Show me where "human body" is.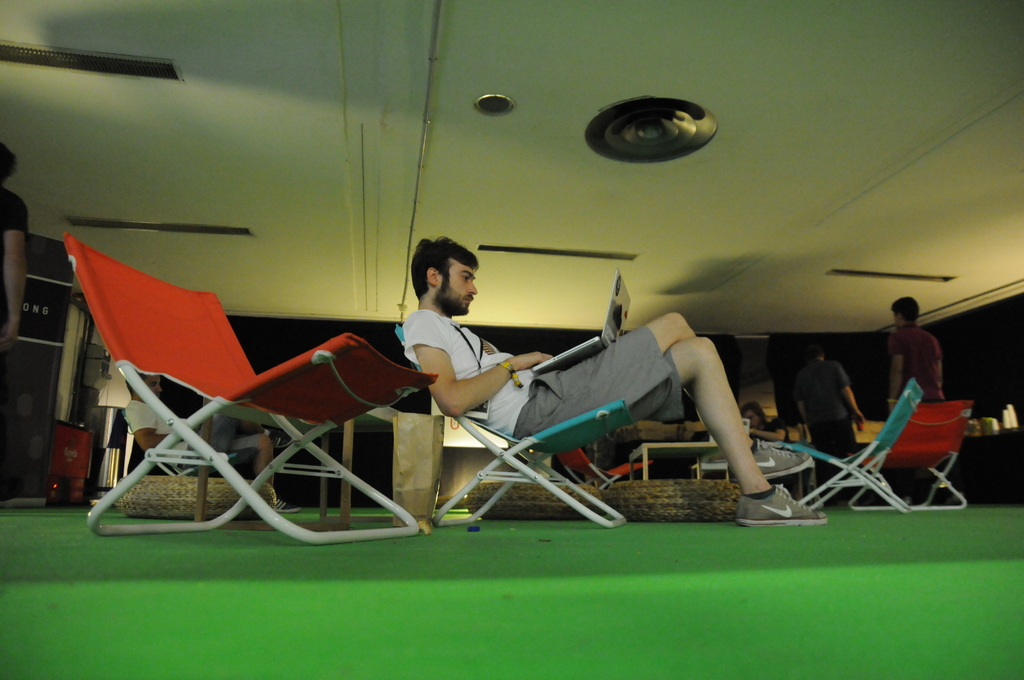
"human body" is at <region>788, 341, 863, 496</region>.
